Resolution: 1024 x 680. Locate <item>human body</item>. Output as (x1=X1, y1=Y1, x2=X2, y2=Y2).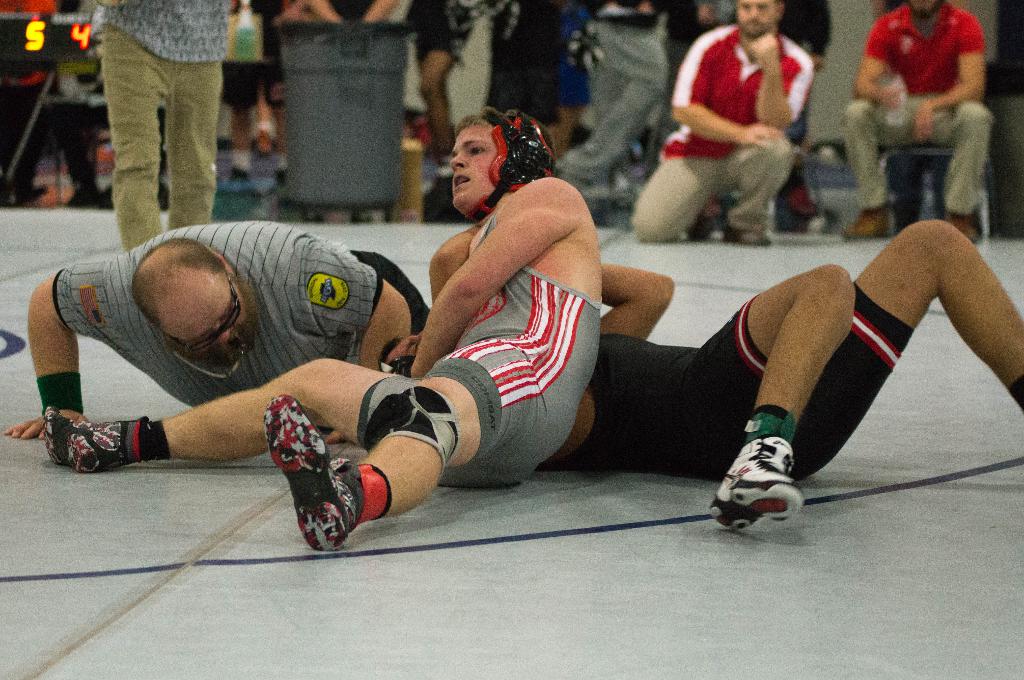
(x1=90, y1=0, x2=232, y2=250).
